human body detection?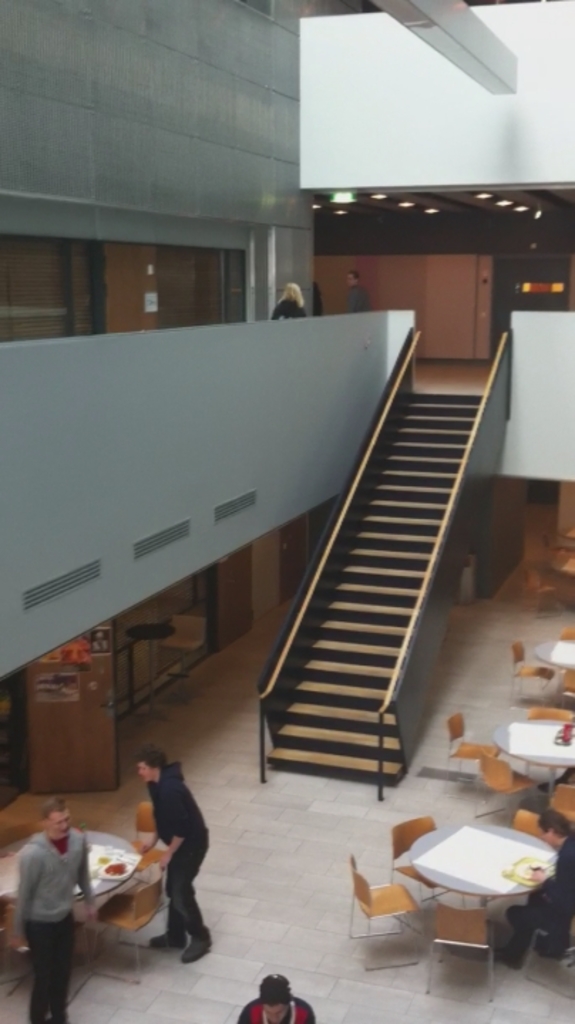
locate(124, 750, 209, 966)
